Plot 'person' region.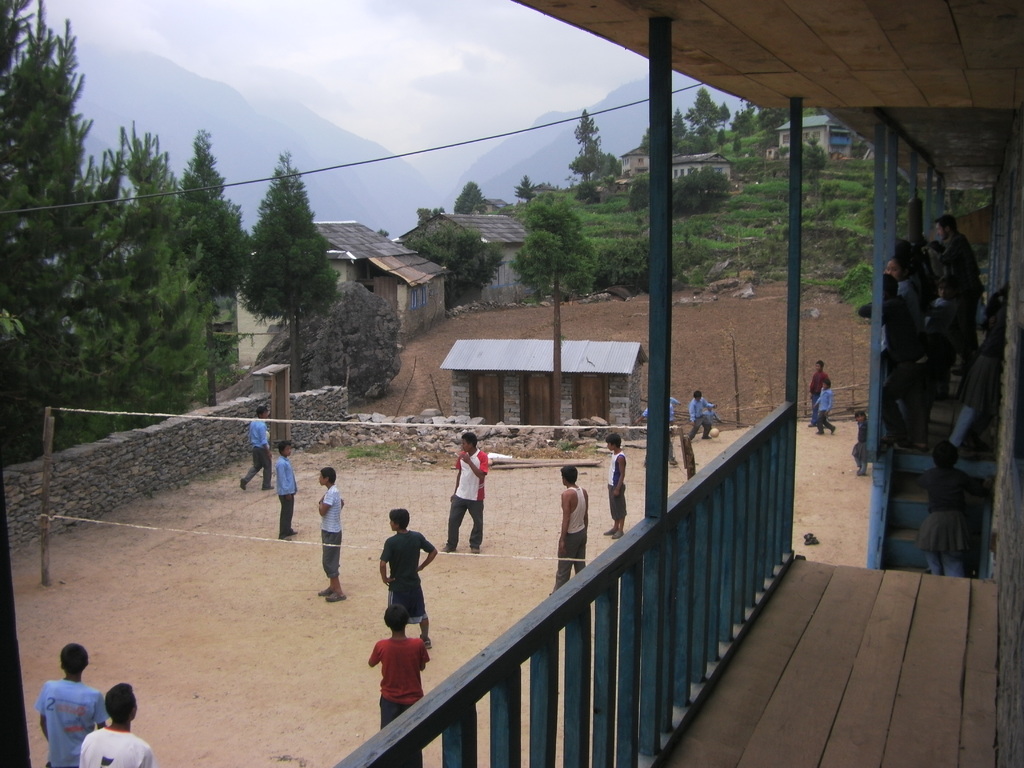
Plotted at <region>550, 466, 590, 596</region>.
